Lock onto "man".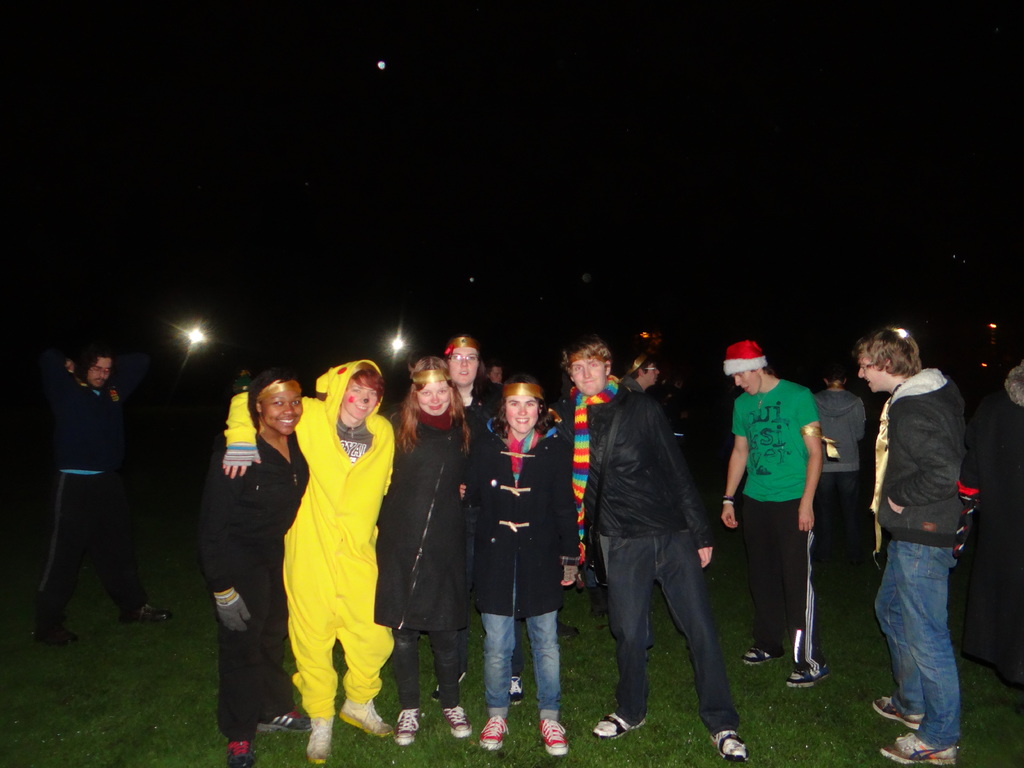
Locked: bbox=[620, 351, 662, 390].
